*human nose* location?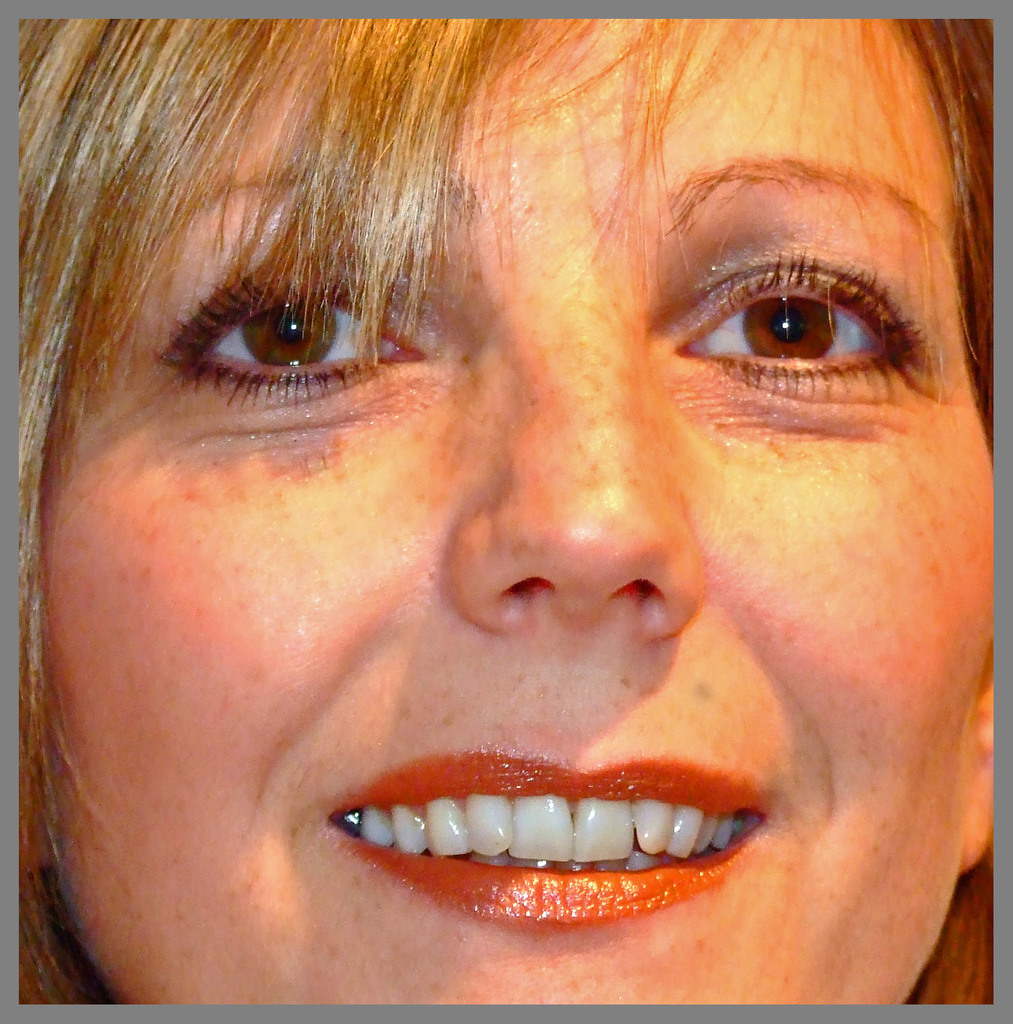
BBox(444, 281, 708, 643)
